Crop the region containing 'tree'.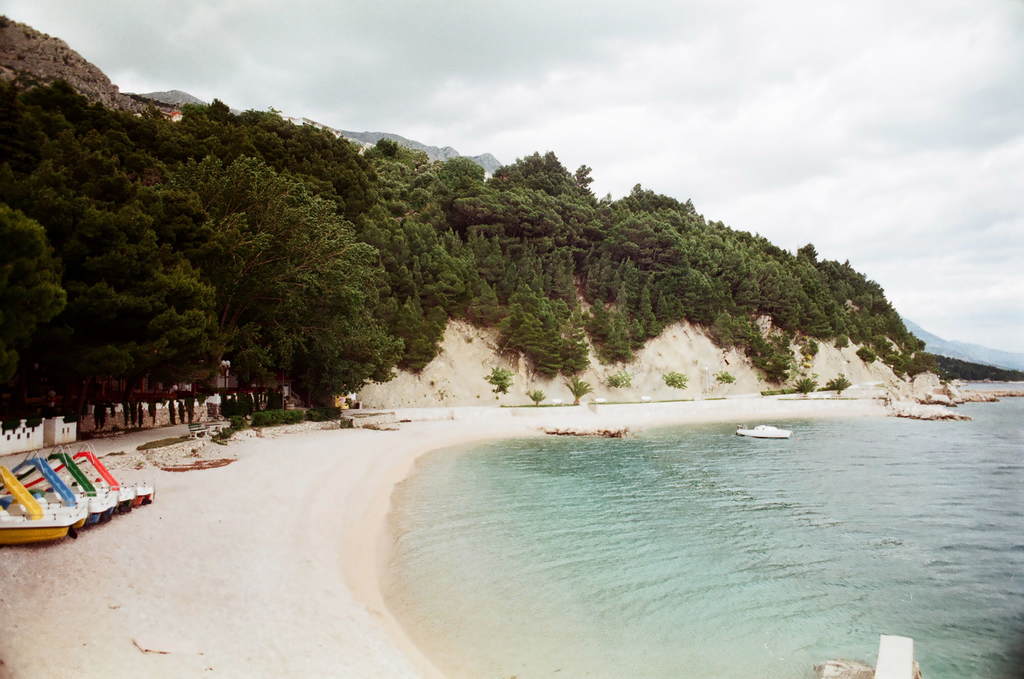
Crop region: 628,180,687,214.
